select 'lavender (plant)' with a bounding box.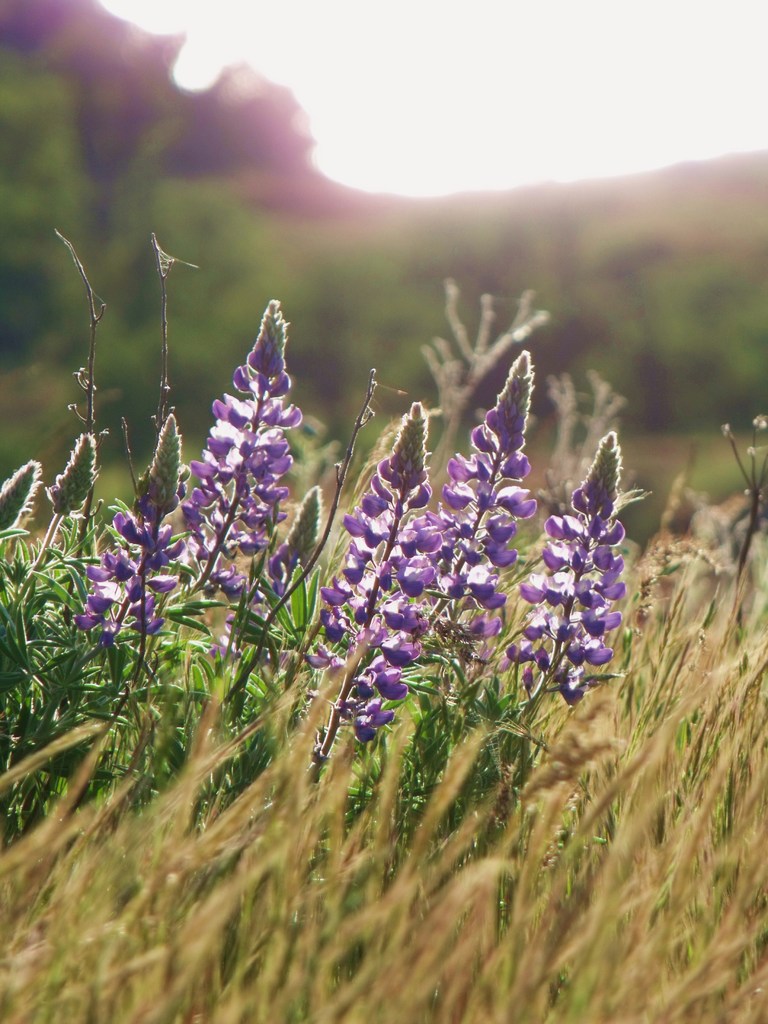
pyautogui.locateOnScreen(172, 272, 305, 566).
